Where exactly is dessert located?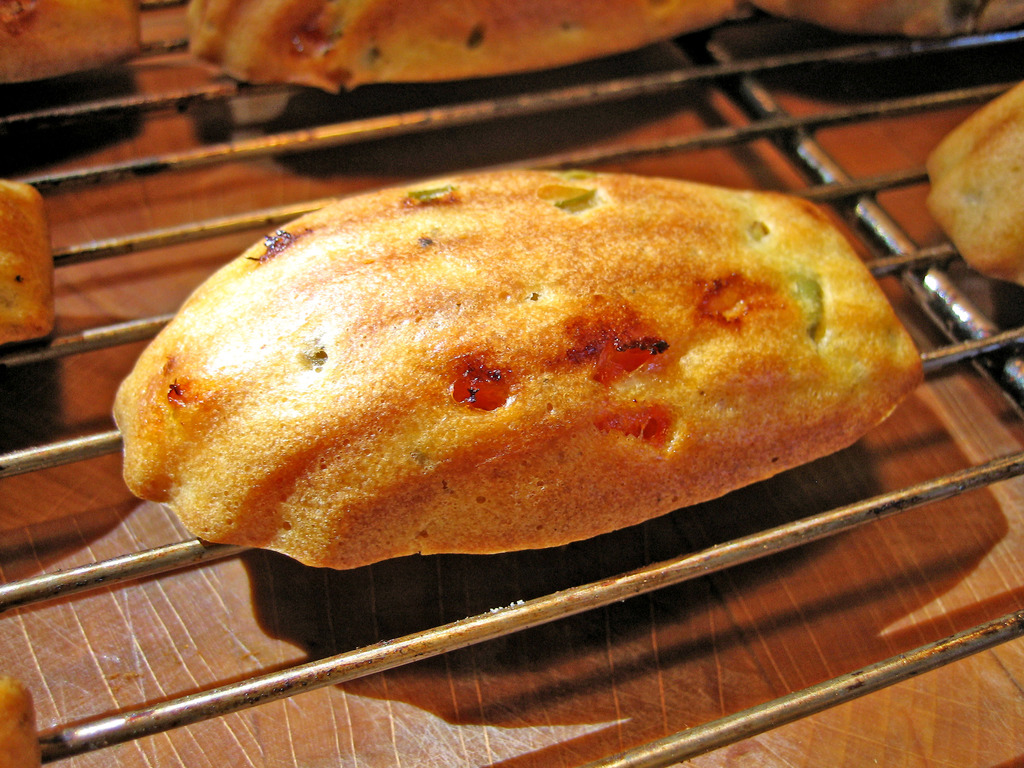
Its bounding box is 925/80/1023/286.
